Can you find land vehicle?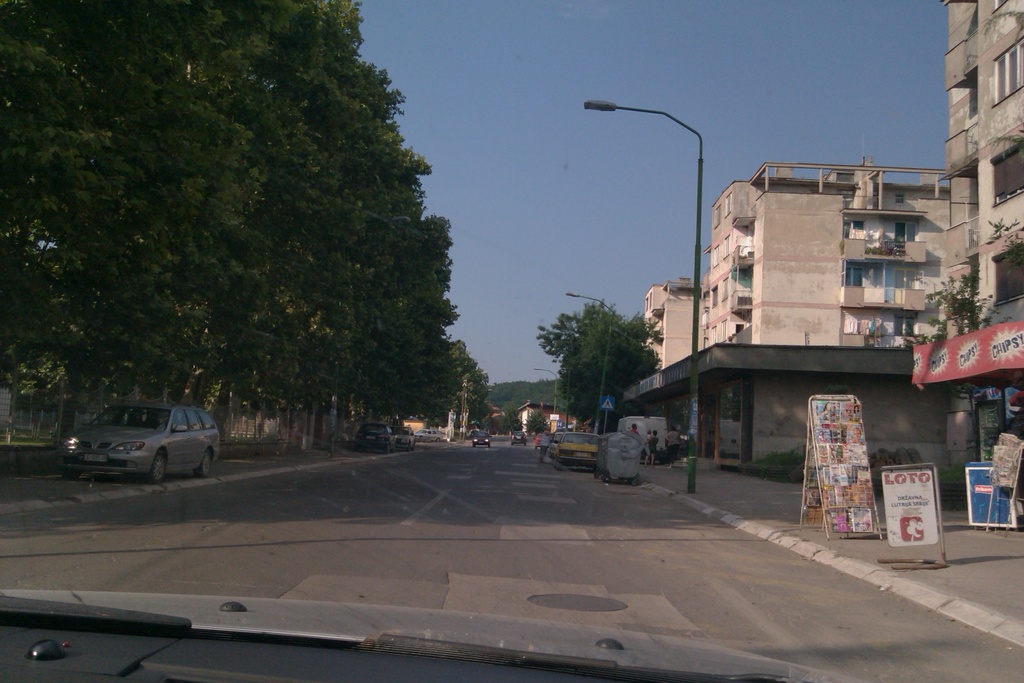
Yes, bounding box: x1=416, y1=430, x2=444, y2=445.
